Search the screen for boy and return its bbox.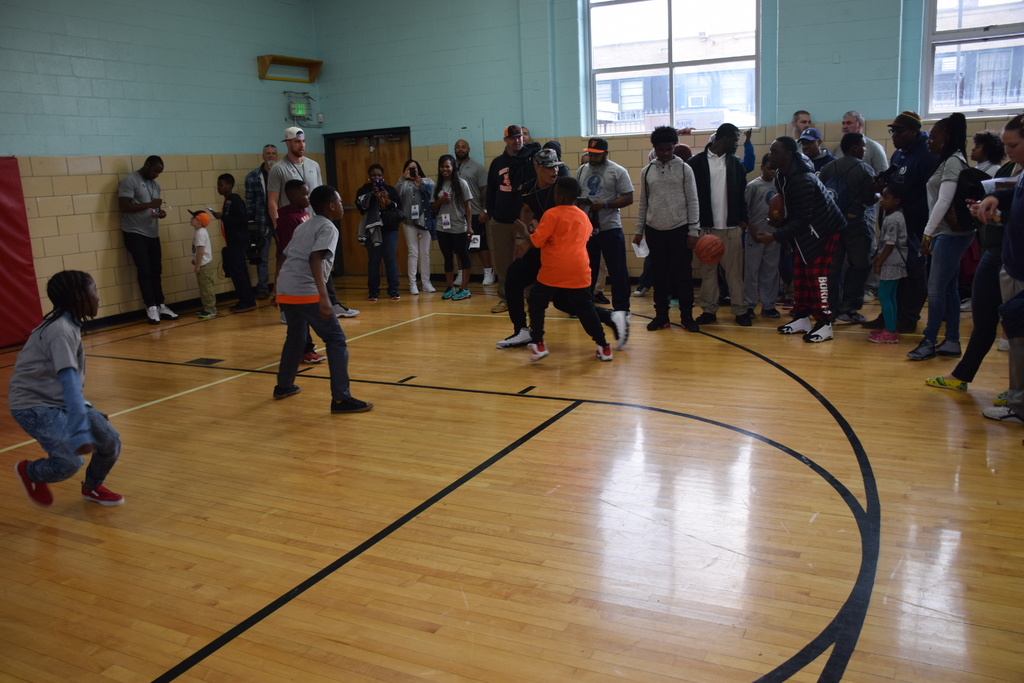
Found: 629 126 701 334.
